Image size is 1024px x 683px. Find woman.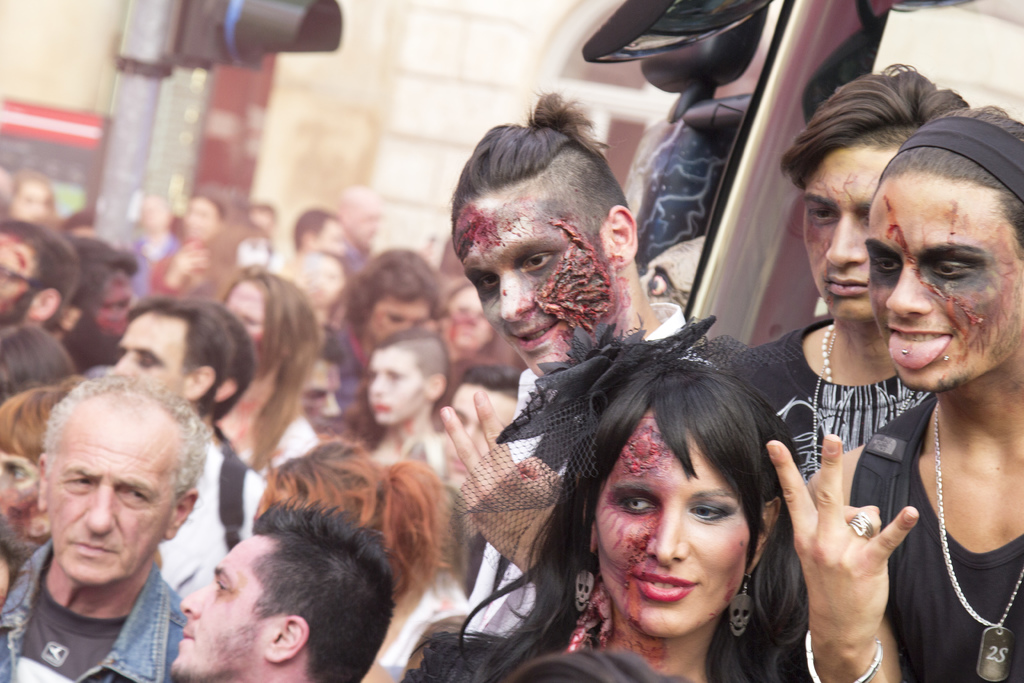
(left=0, top=322, right=86, bottom=414).
